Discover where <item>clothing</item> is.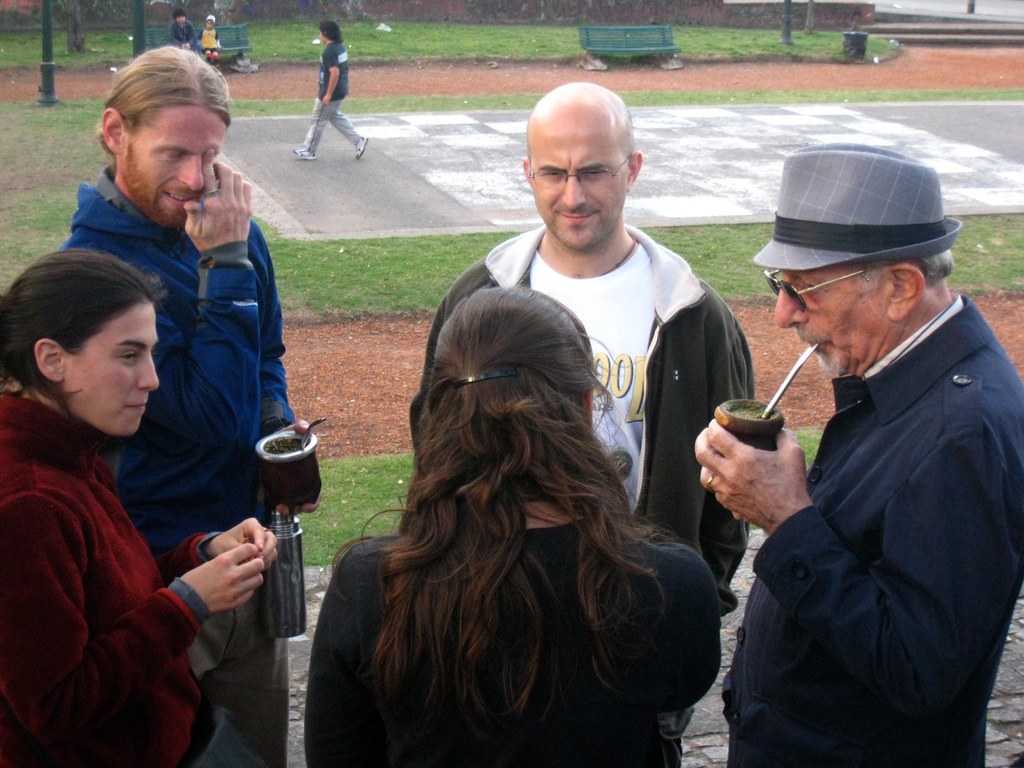
Discovered at bbox=(54, 146, 304, 767).
